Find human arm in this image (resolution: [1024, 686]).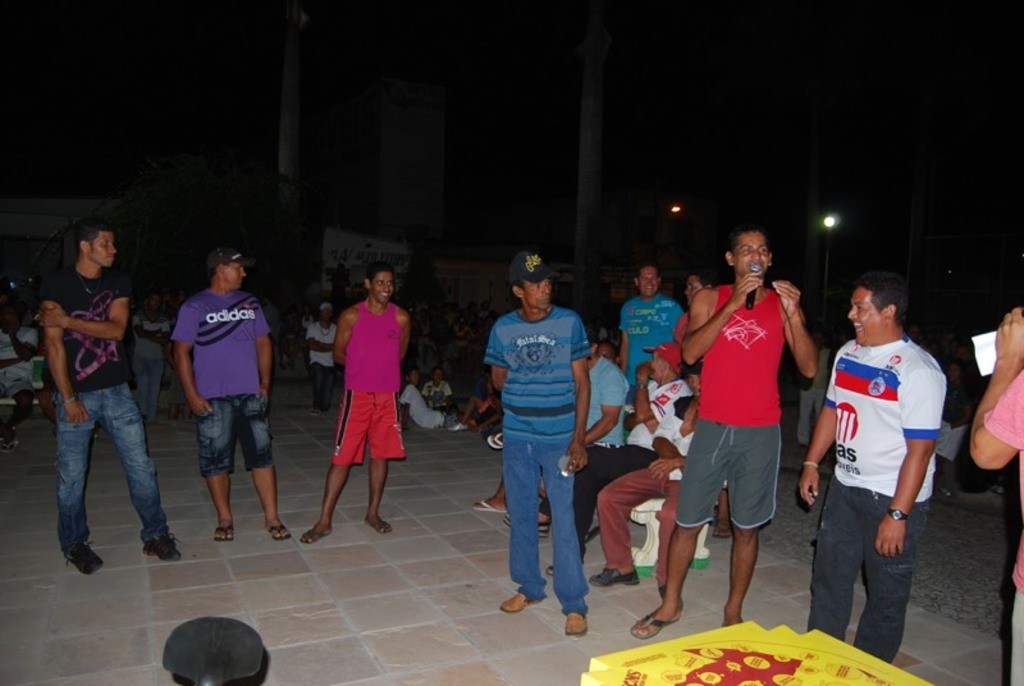
488/333/509/397.
